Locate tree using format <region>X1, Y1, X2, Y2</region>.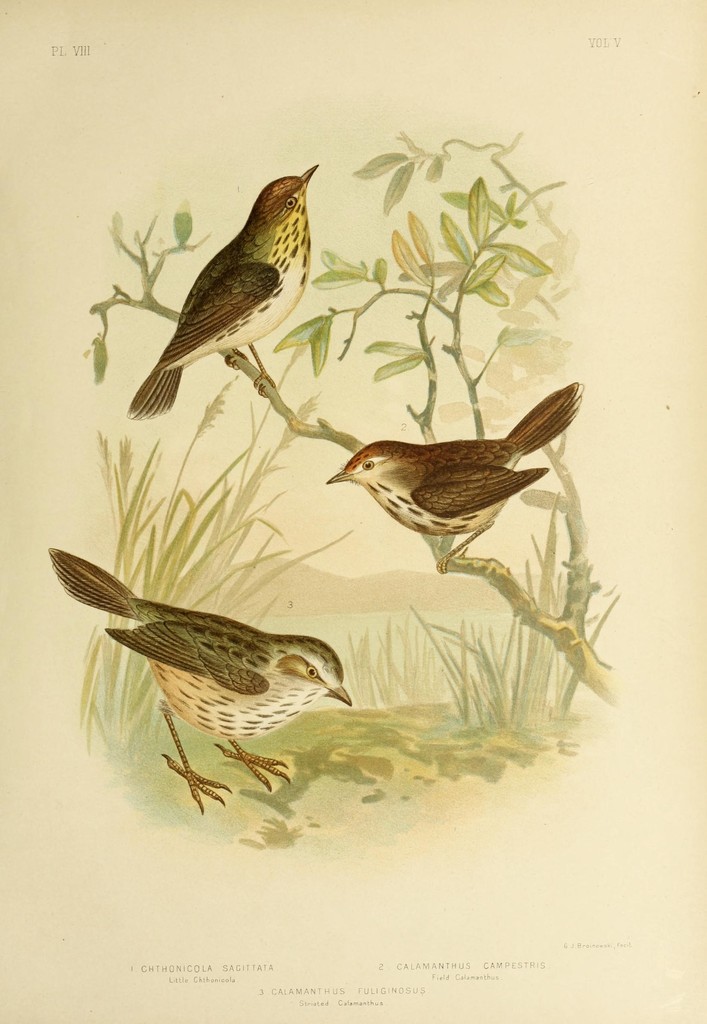
<region>79, 128, 621, 852</region>.
